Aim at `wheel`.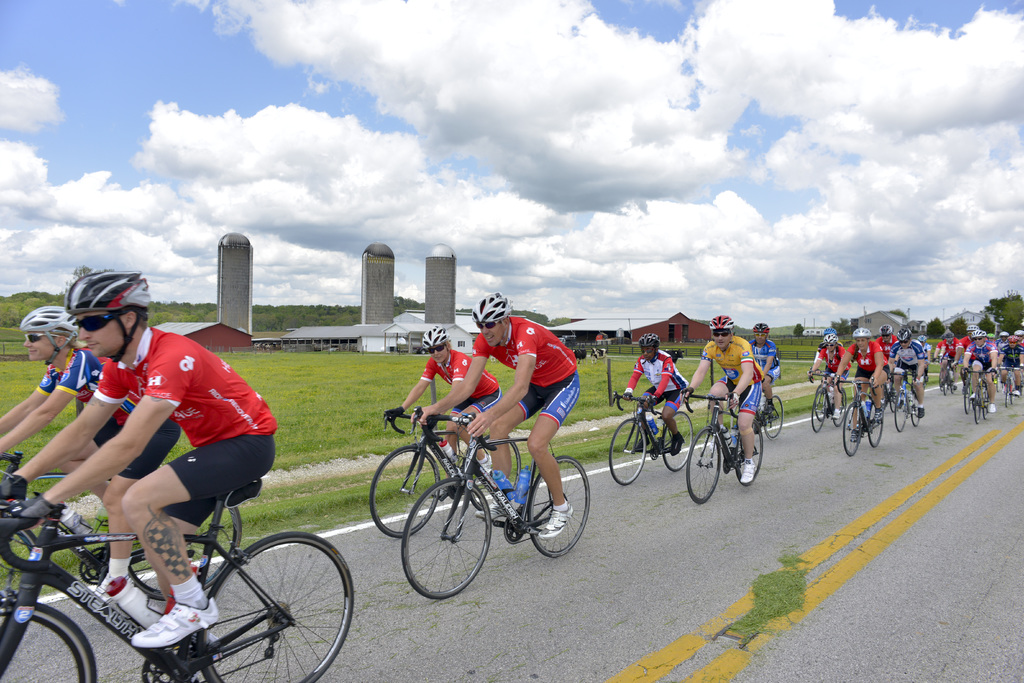
Aimed at bbox=[197, 527, 347, 674].
